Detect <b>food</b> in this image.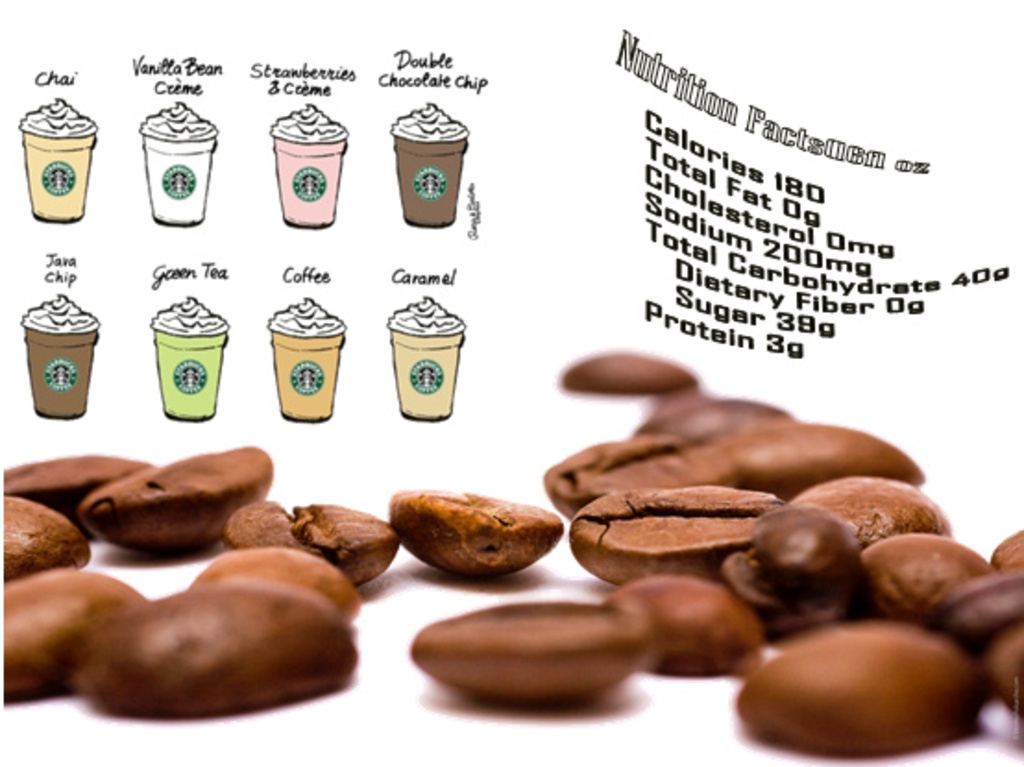
Detection: (left=386, top=484, right=549, bottom=573).
